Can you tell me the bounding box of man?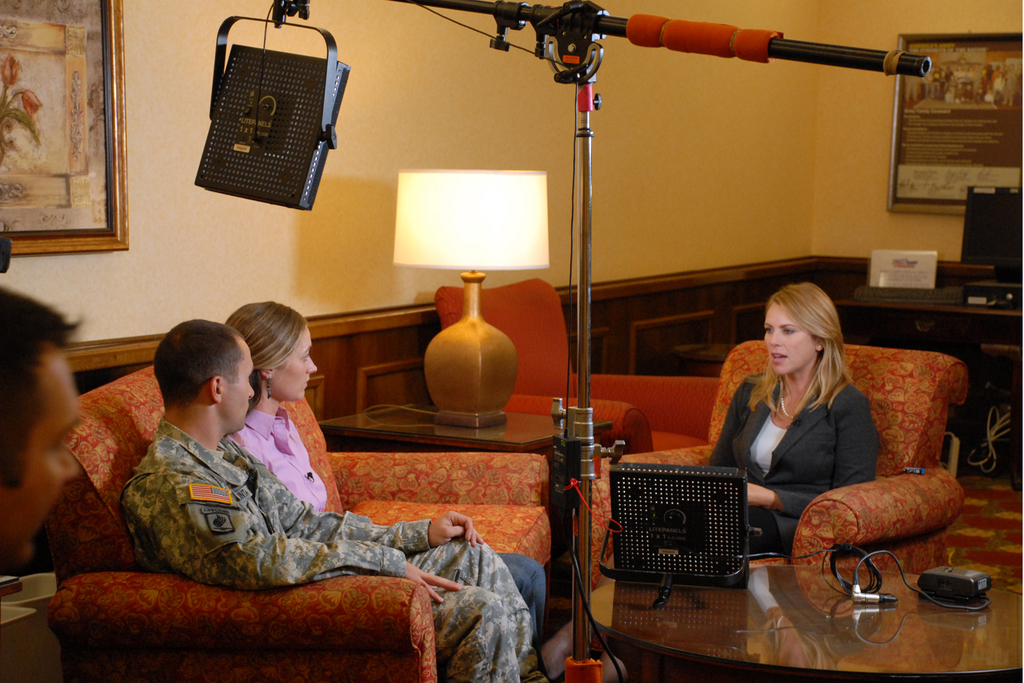
<bbox>0, 281, 83, 557</bbox>.
